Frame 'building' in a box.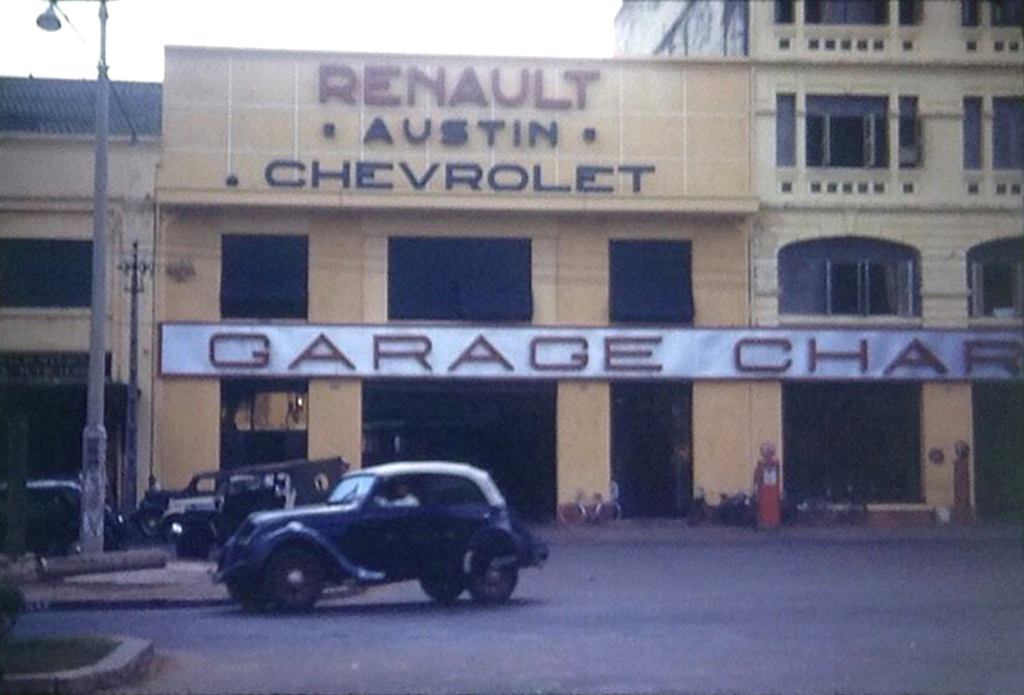
x1=615, y1=0, x2=1023, y2=513.
